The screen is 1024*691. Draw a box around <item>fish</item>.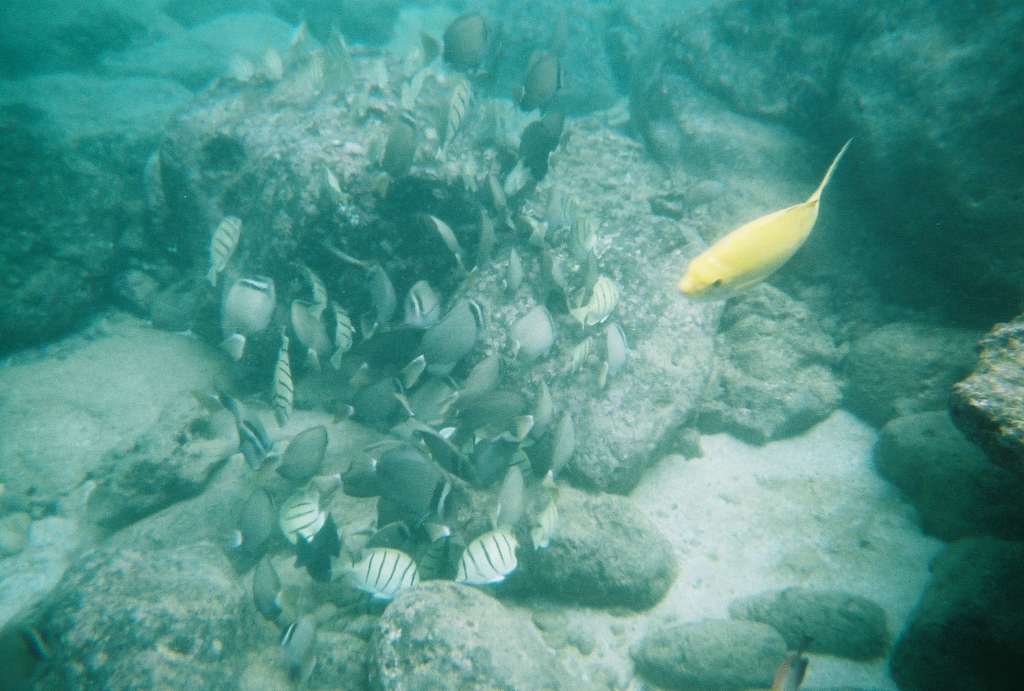
left=694, top=146, right=868, bottom=305.
